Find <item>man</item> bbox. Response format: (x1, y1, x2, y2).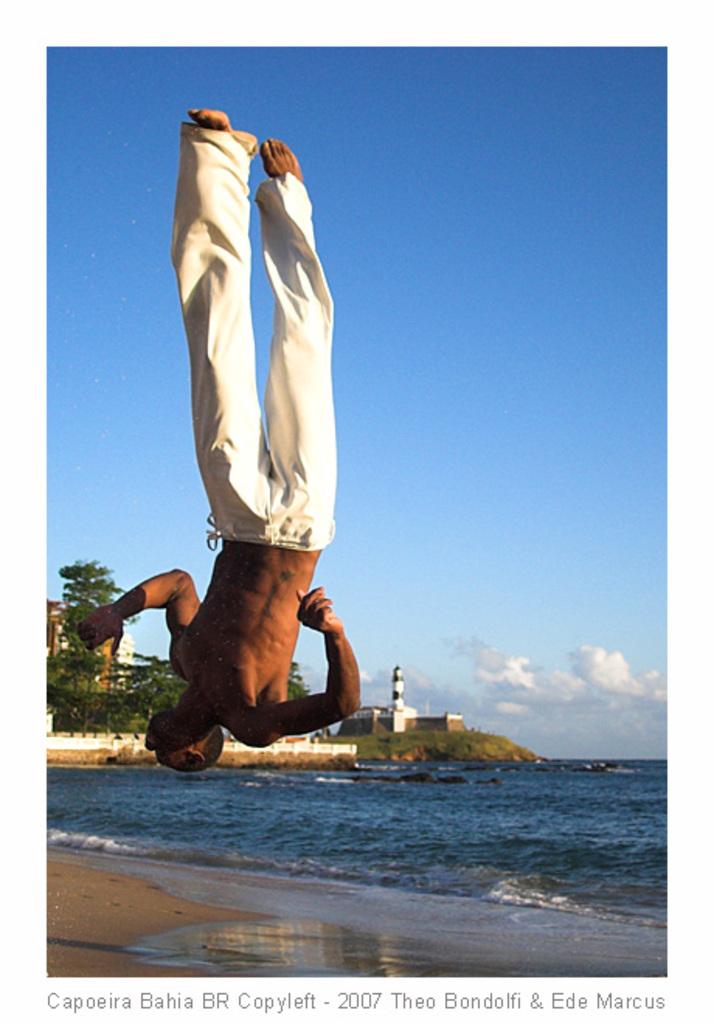
(106, 110, 388, 808).
